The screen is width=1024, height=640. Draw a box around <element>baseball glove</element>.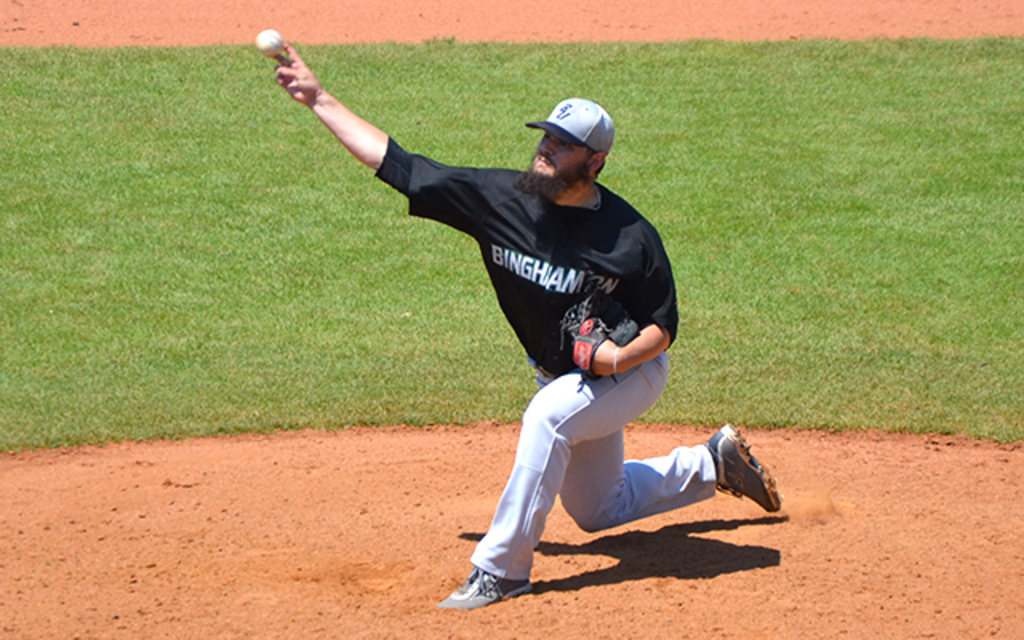
x1=552, y1=290, x2=640, y2=395.
